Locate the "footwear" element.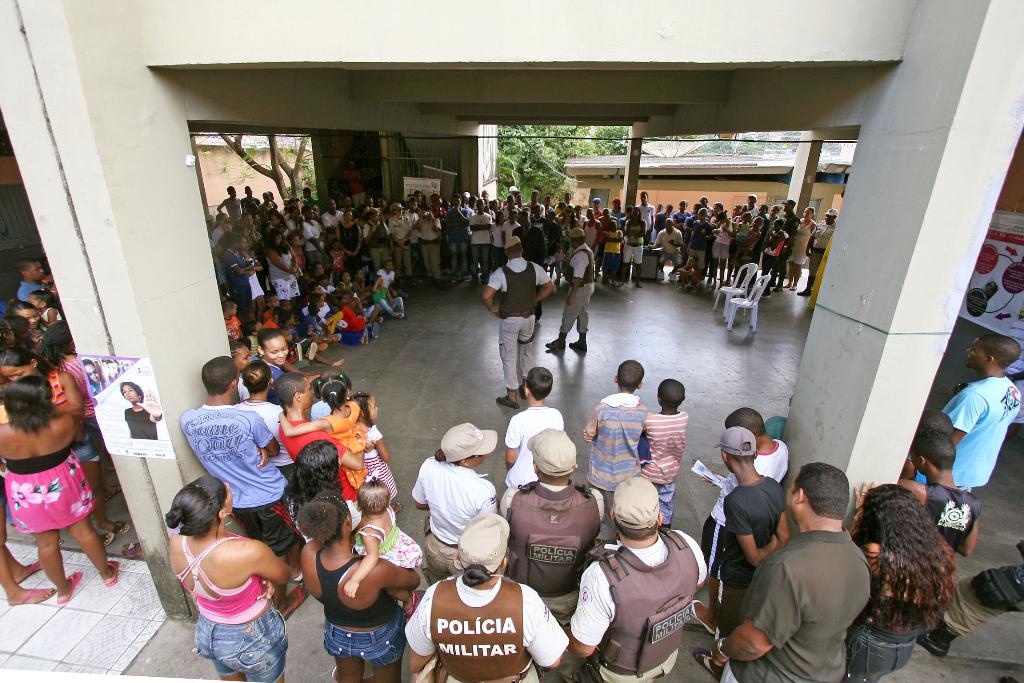
Element bbox: Rect(332, 333, 340, 343).
